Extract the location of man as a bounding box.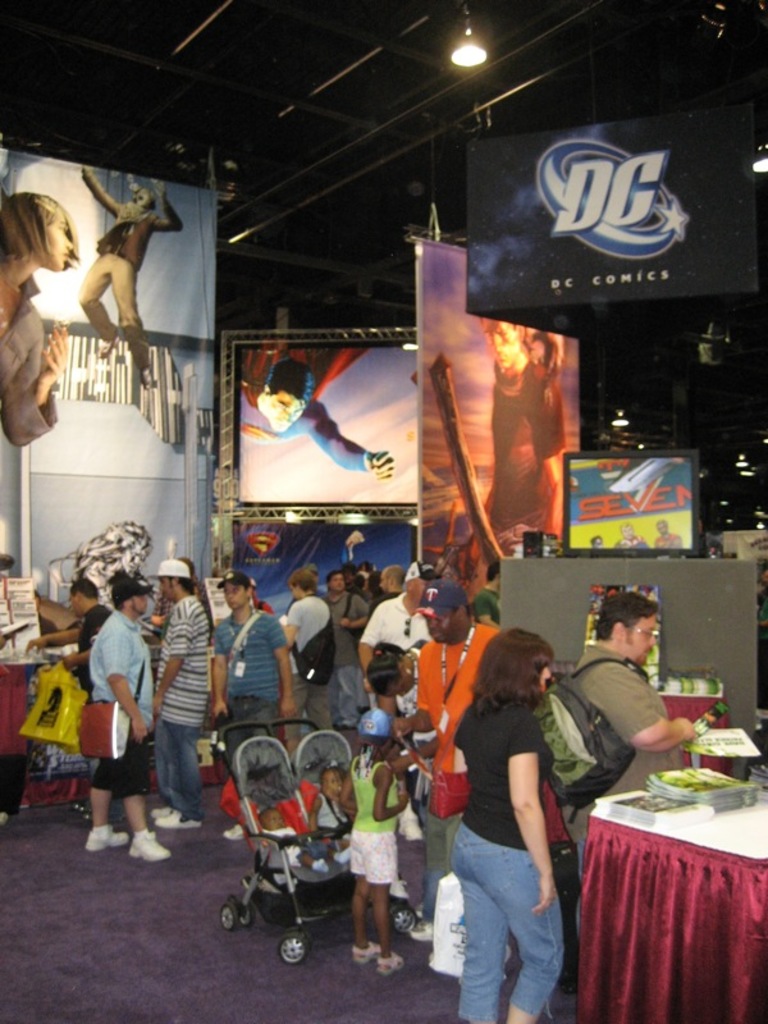
<bbox>291, 568, 333, 607</bbox>.
